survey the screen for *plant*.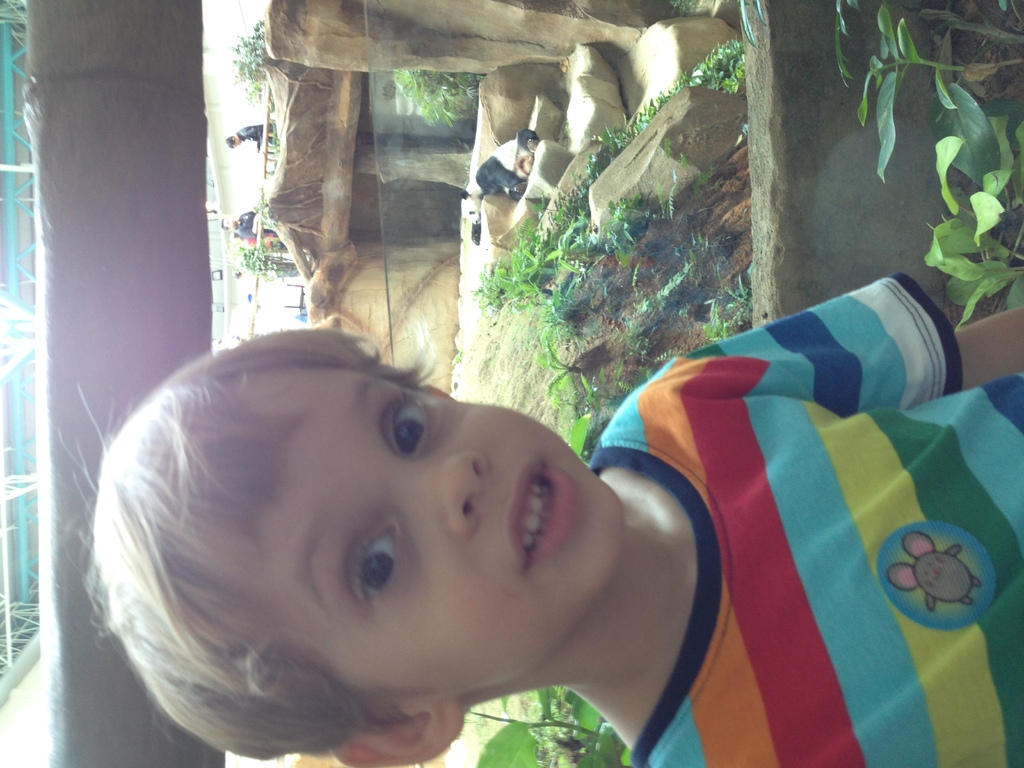
Survey found: [x1=234, y1=244, x2=279, y2=281].
